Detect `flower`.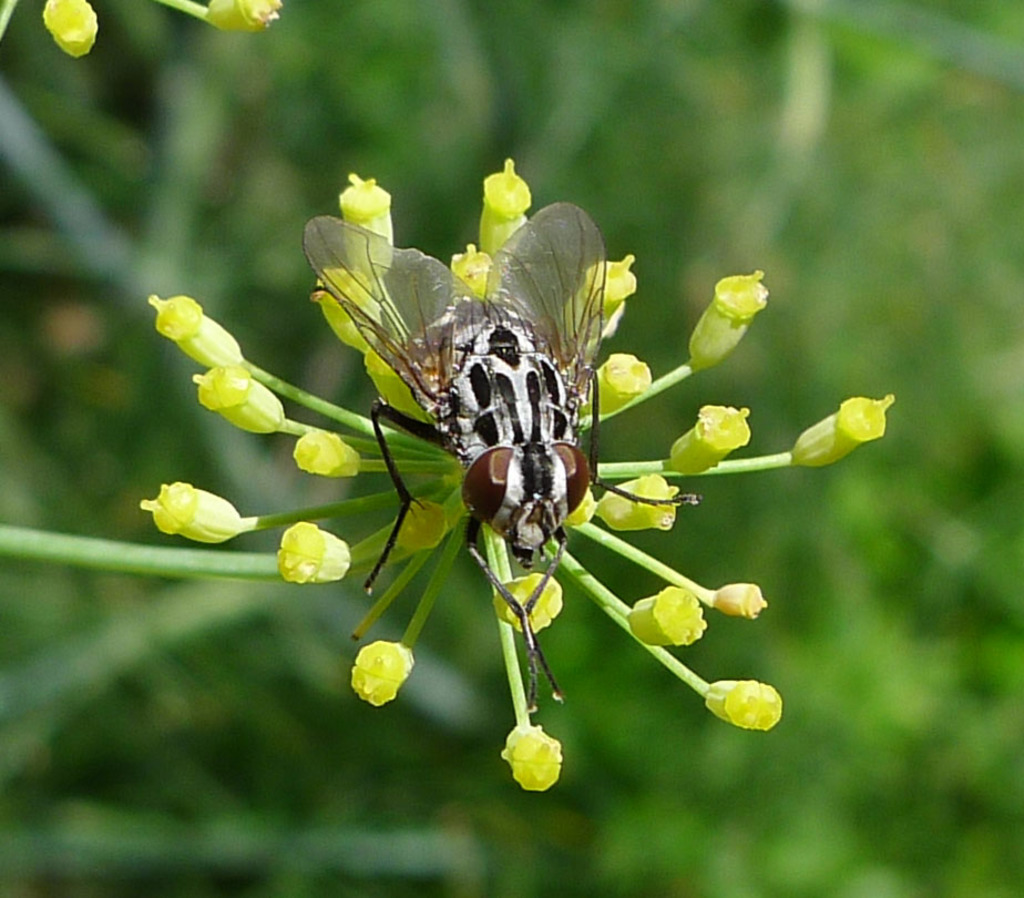
Detected at [x1=668, y1=404, x2=758, y2=476].
